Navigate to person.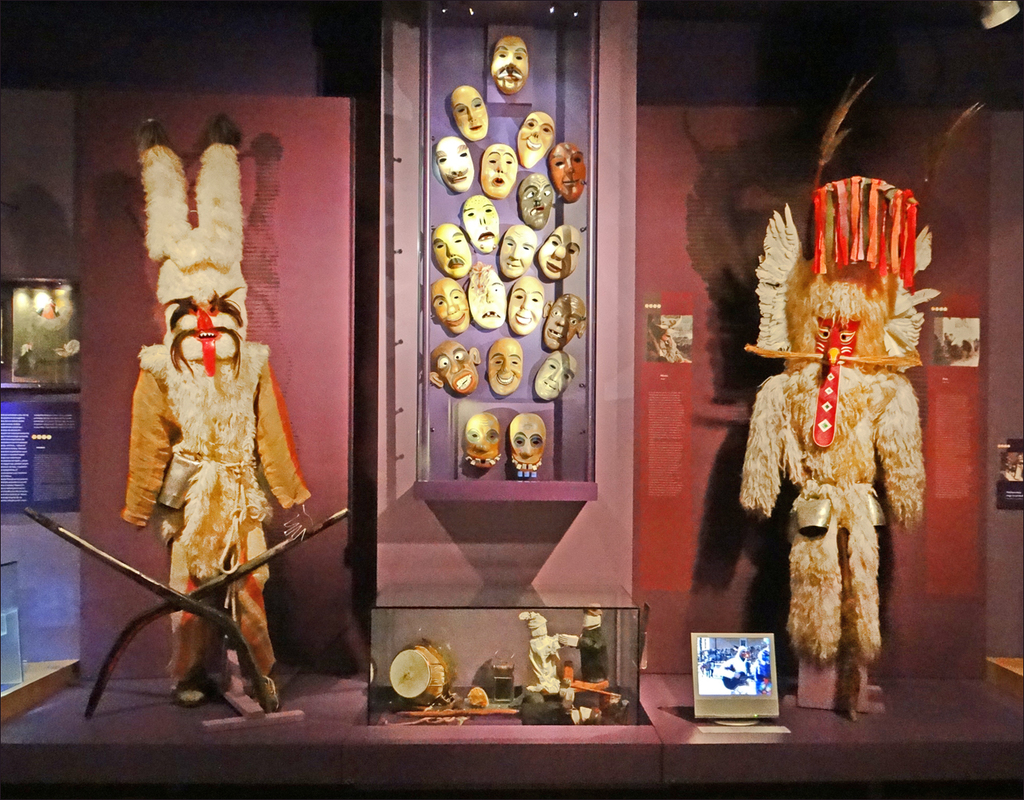
Navigation target: box(740, 259, 923, 709).
